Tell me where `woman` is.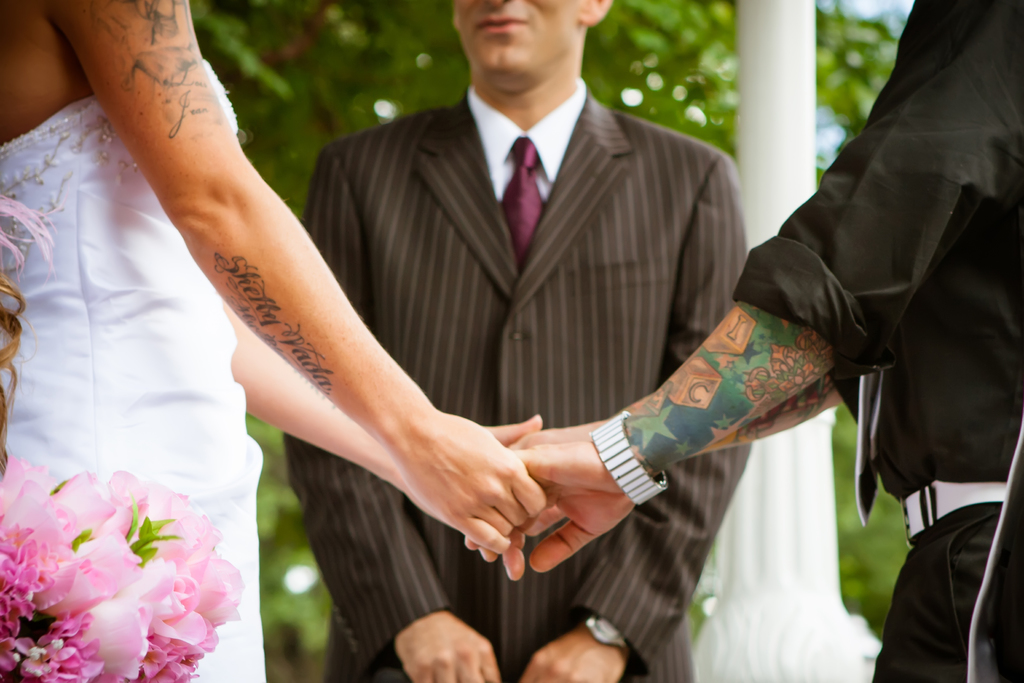
`woman` is at rect(0, 0, 549, 682).
